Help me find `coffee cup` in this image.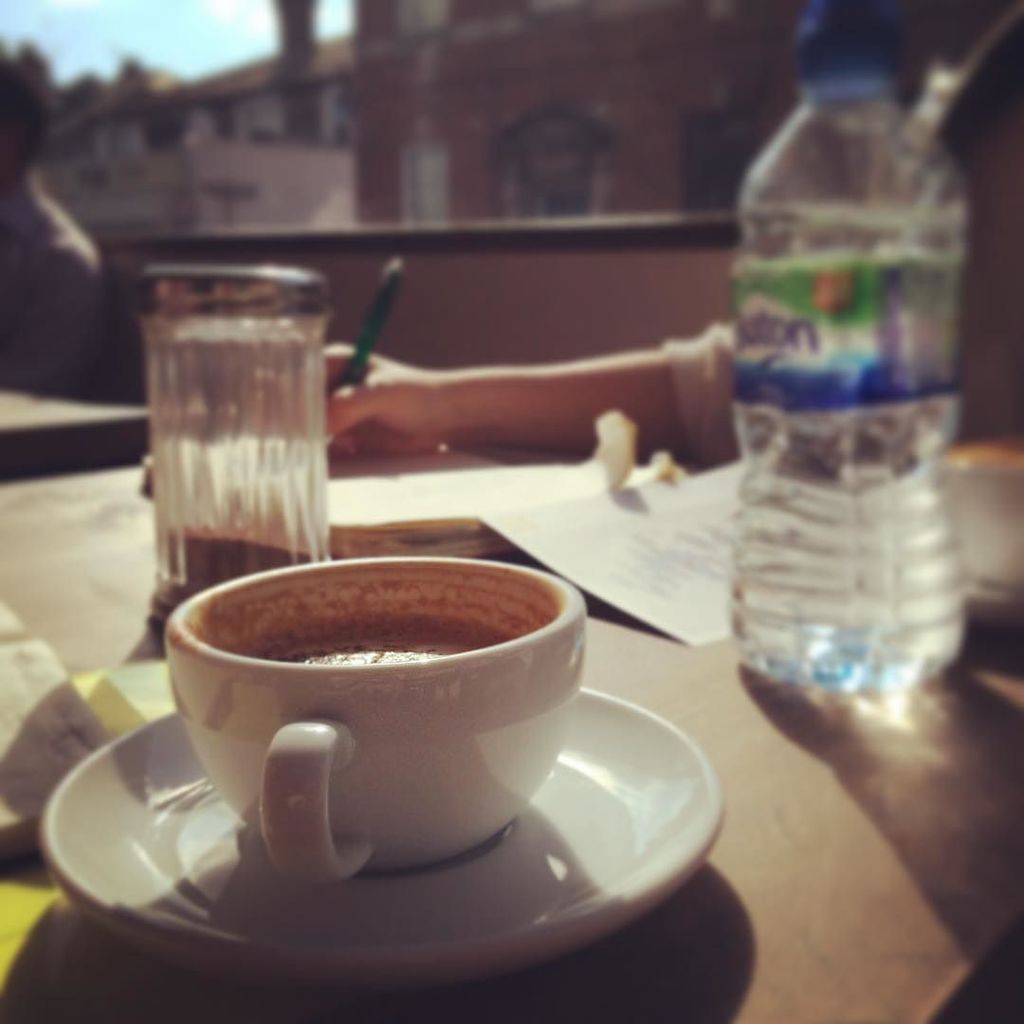
Found it: <box>156,554,594,895</box>.
